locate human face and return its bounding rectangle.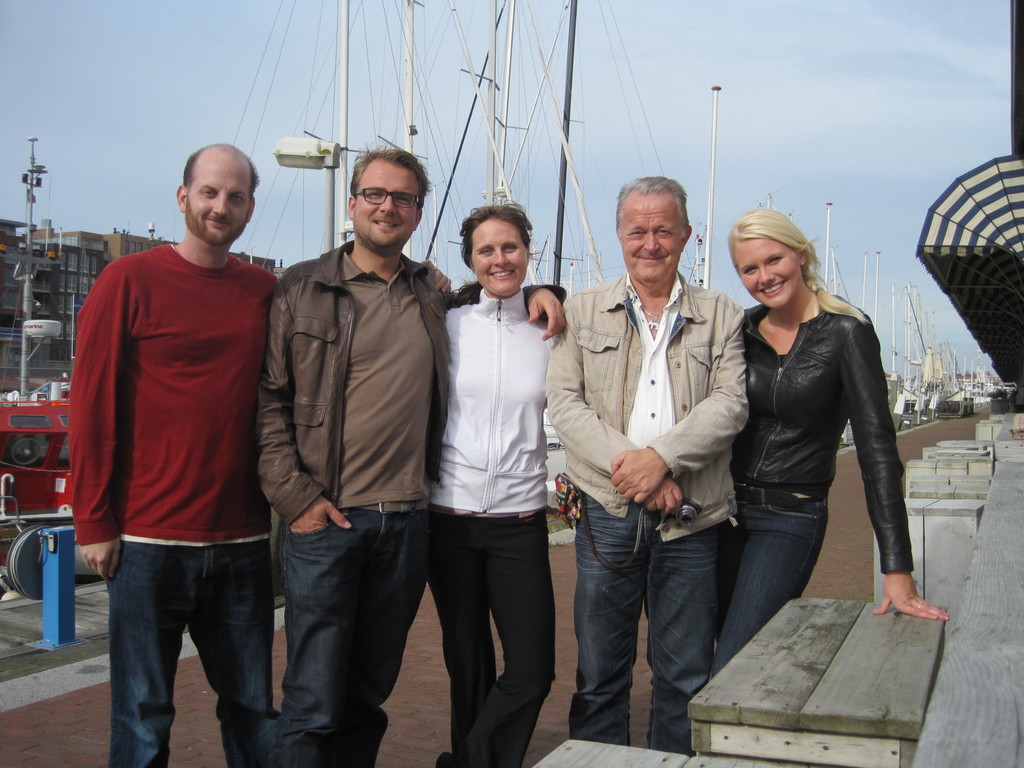
rect(355, 159, 417, 254).
